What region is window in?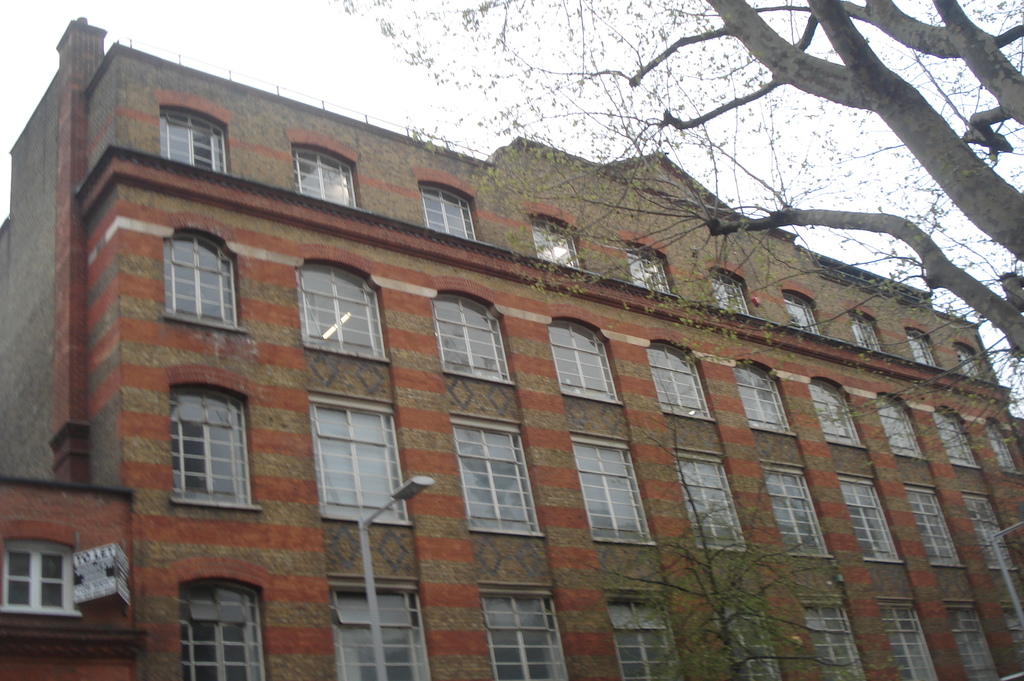
rect(530, 217, 584, 273).
